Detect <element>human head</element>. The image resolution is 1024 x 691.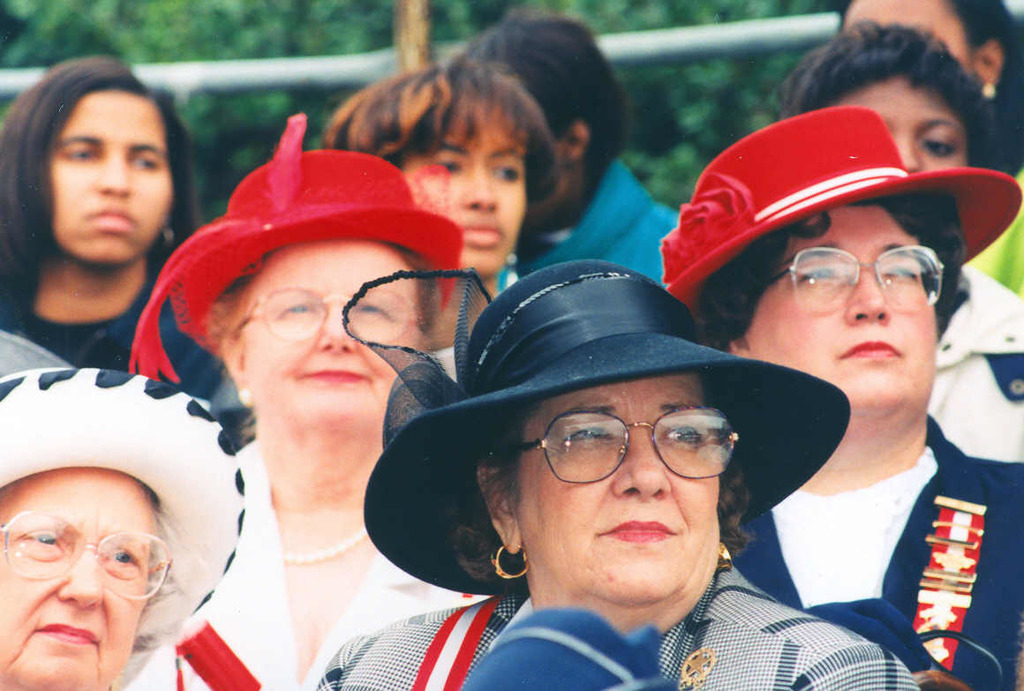
locate(457, 24, 627, 229).
